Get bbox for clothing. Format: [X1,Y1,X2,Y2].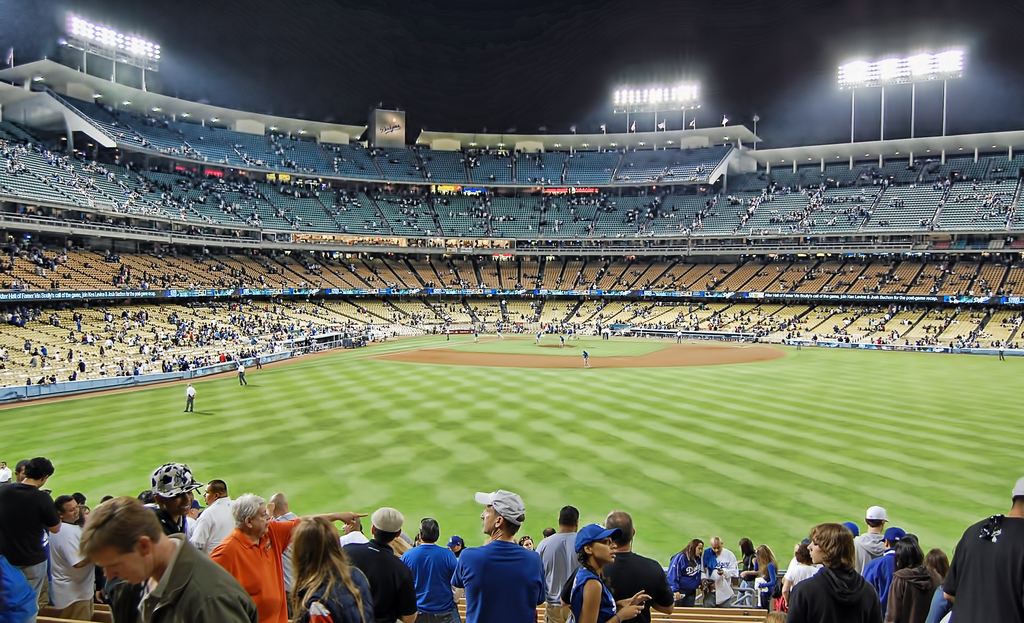
[157,505,200,539].
